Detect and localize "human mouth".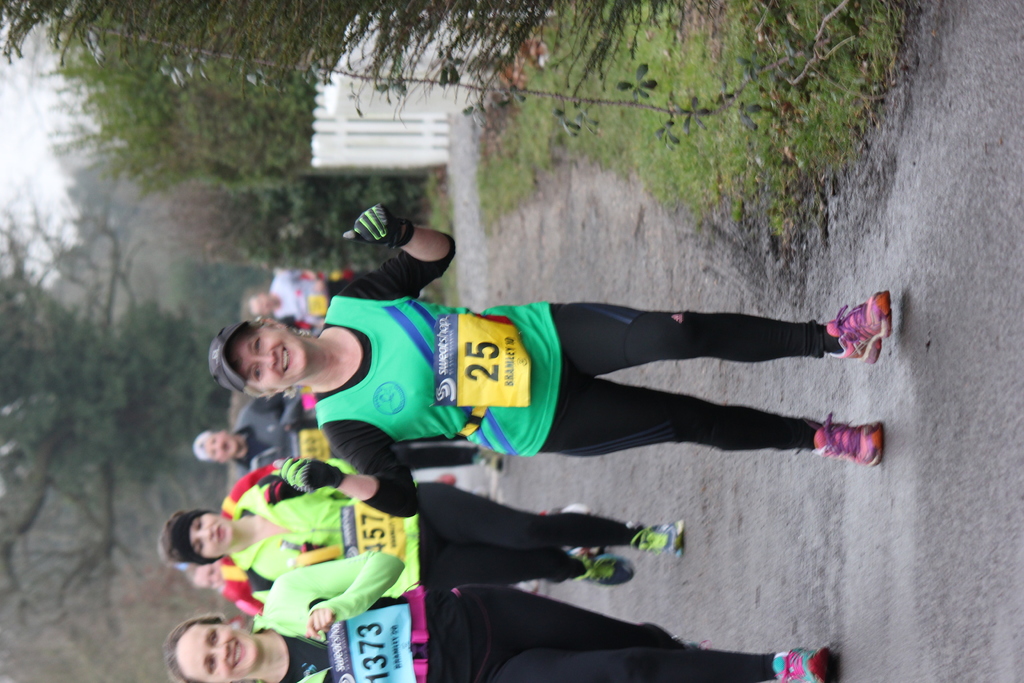
Localized at rect(228, 638, 248, 671).
